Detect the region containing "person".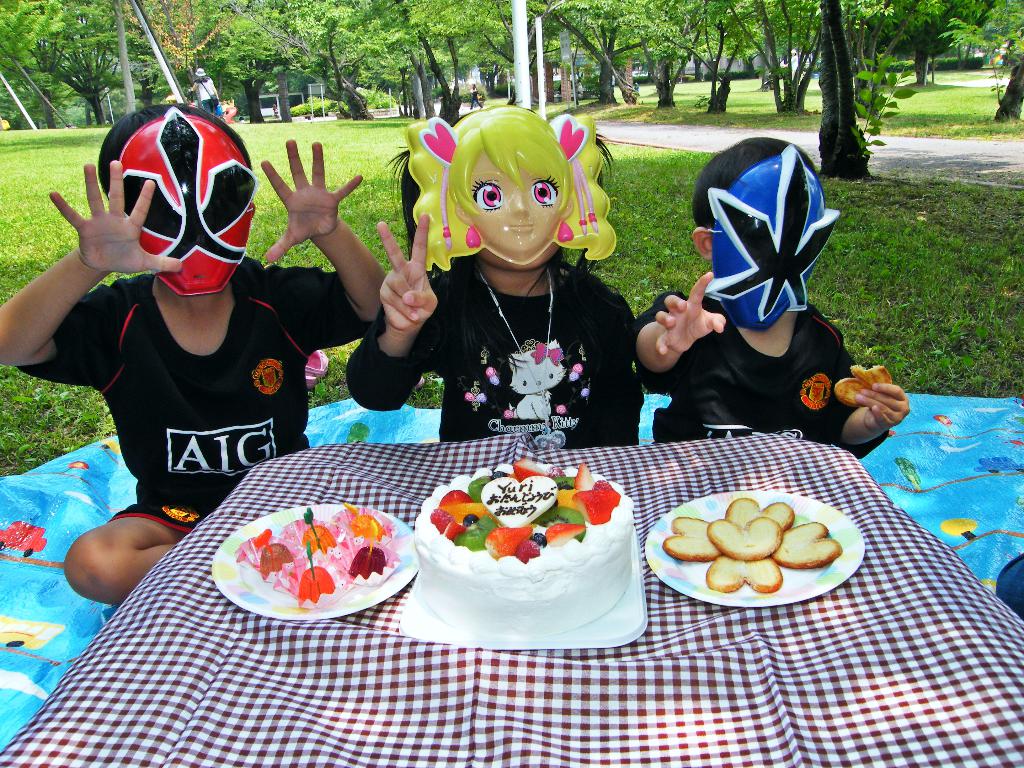
346:106:646:449.
